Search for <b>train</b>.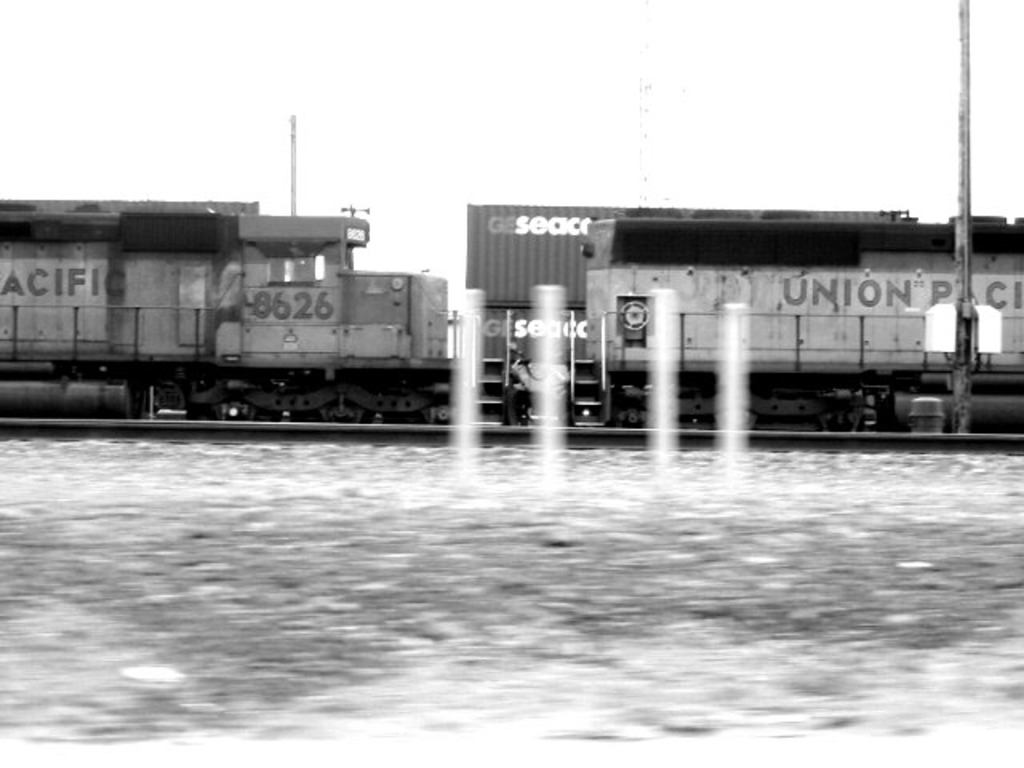
Found at <region>0, 190, 1022, 424</region>.
